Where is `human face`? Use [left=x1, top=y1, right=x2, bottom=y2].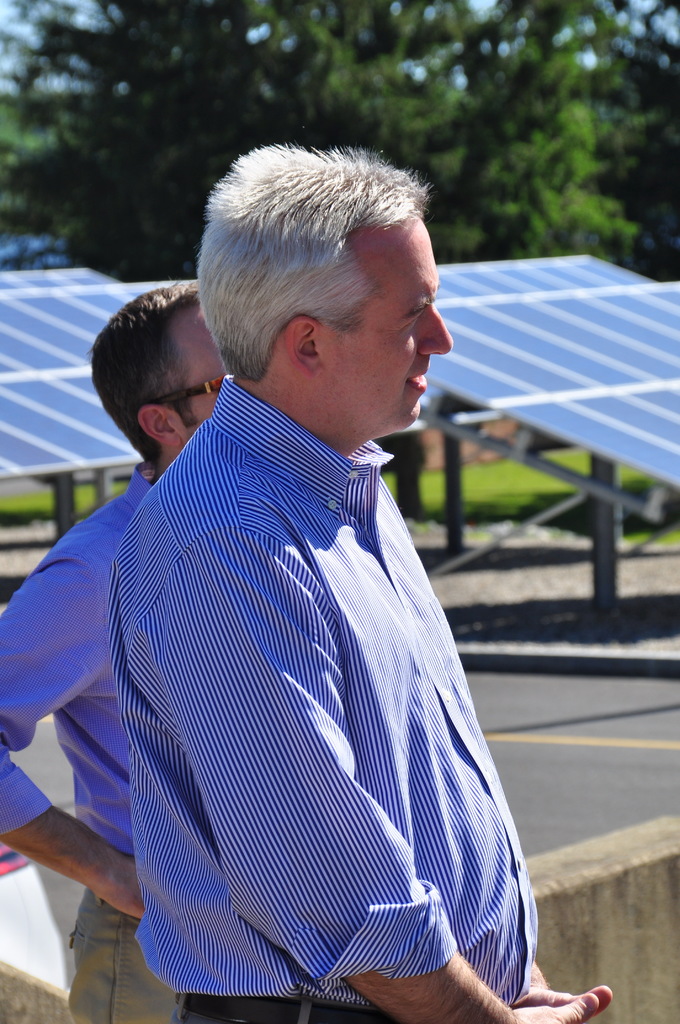
[left=322, top=212, right=455, bottom=435].
